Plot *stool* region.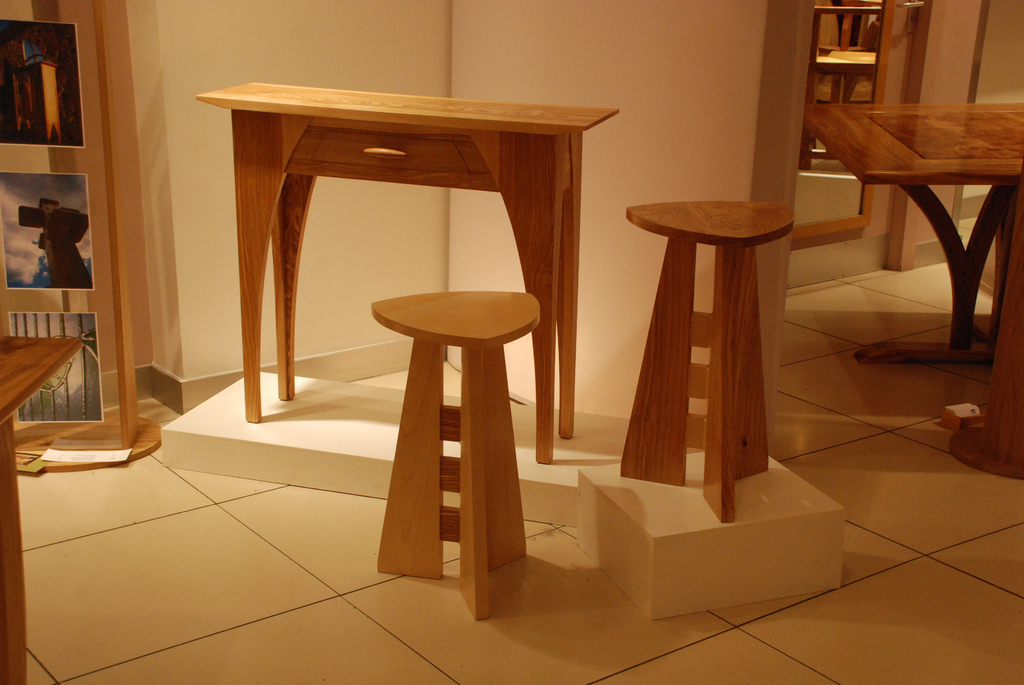
Plotted at {"left": 619, "top": 199, "right": 796, "bottom": 526}.
